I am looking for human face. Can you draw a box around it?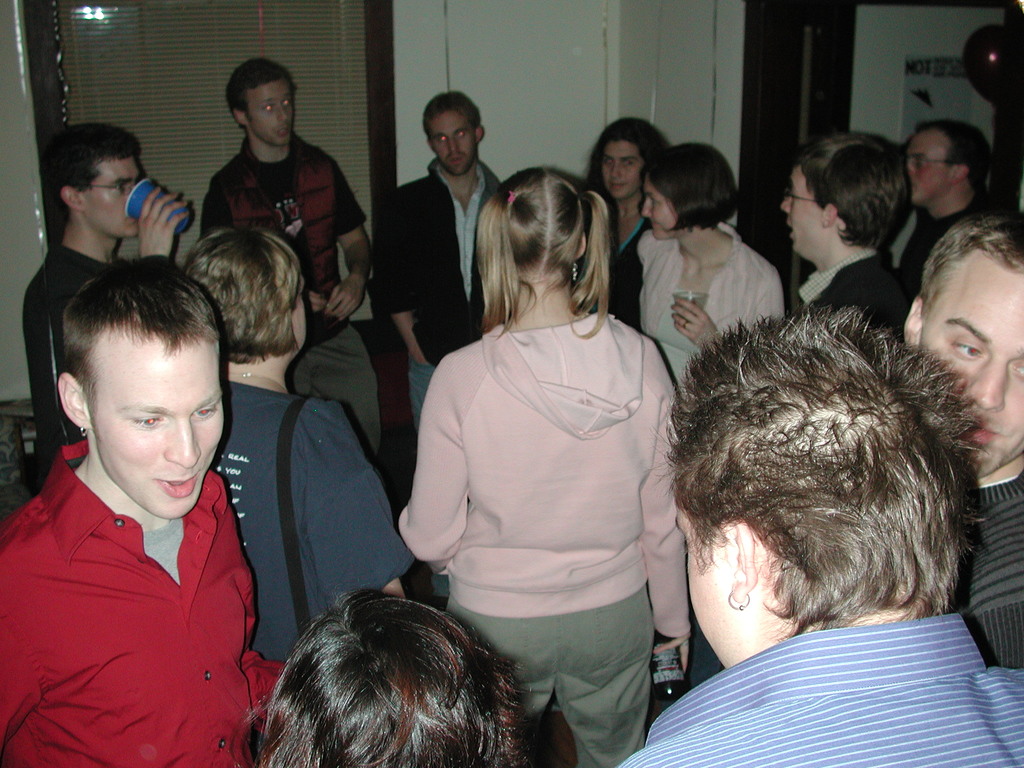
Sure, the bounding box is crop(426, 111, 476, 175).
